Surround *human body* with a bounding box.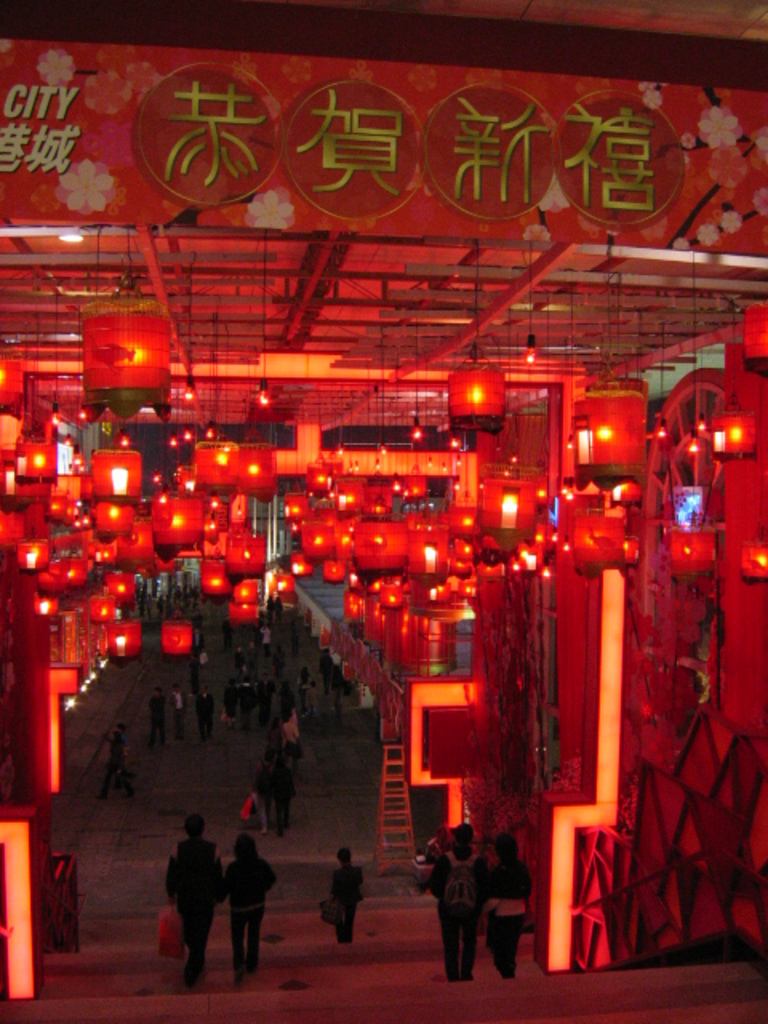
<bbox>221, 606, 230, 648</bbox>.
